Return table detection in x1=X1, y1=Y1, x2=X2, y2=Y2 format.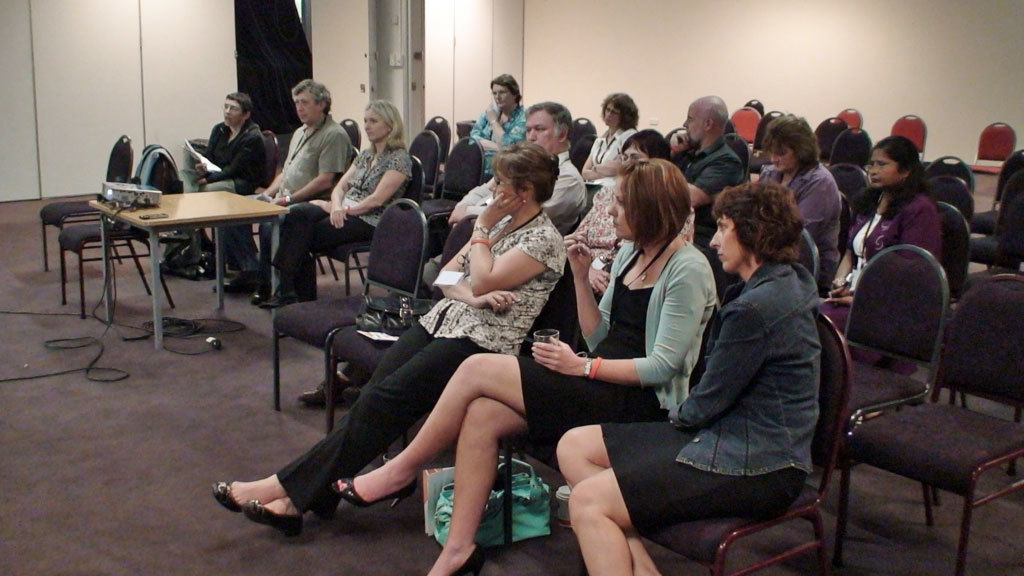
x1=68, y1=162, x2=309, y2=388.
